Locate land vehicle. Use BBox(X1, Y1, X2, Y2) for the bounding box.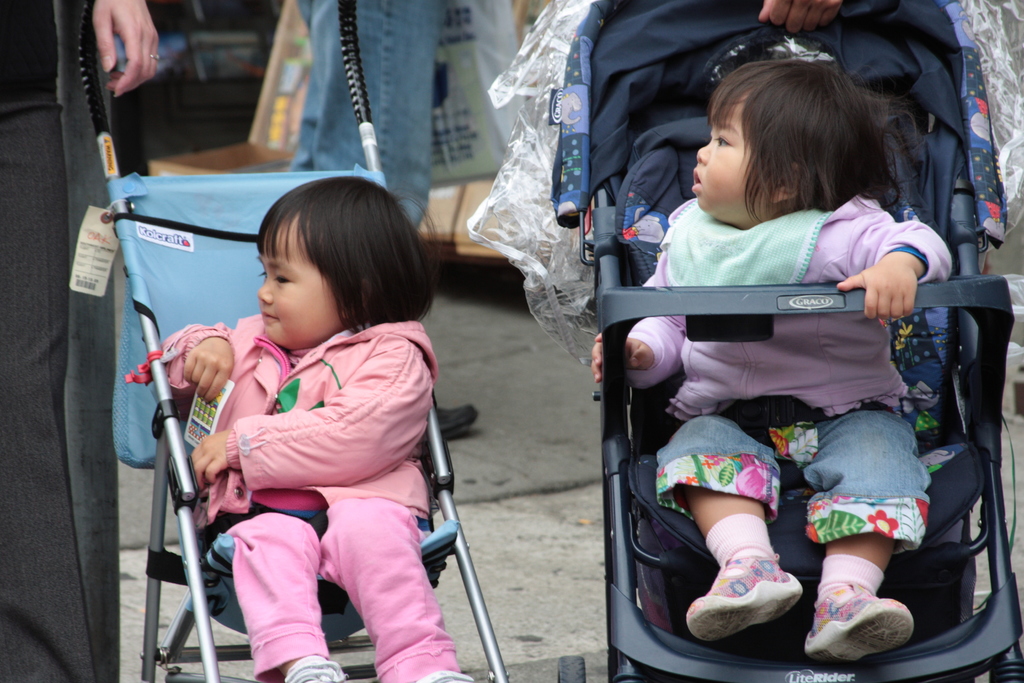
BBox(76, 0, 512, 682).
